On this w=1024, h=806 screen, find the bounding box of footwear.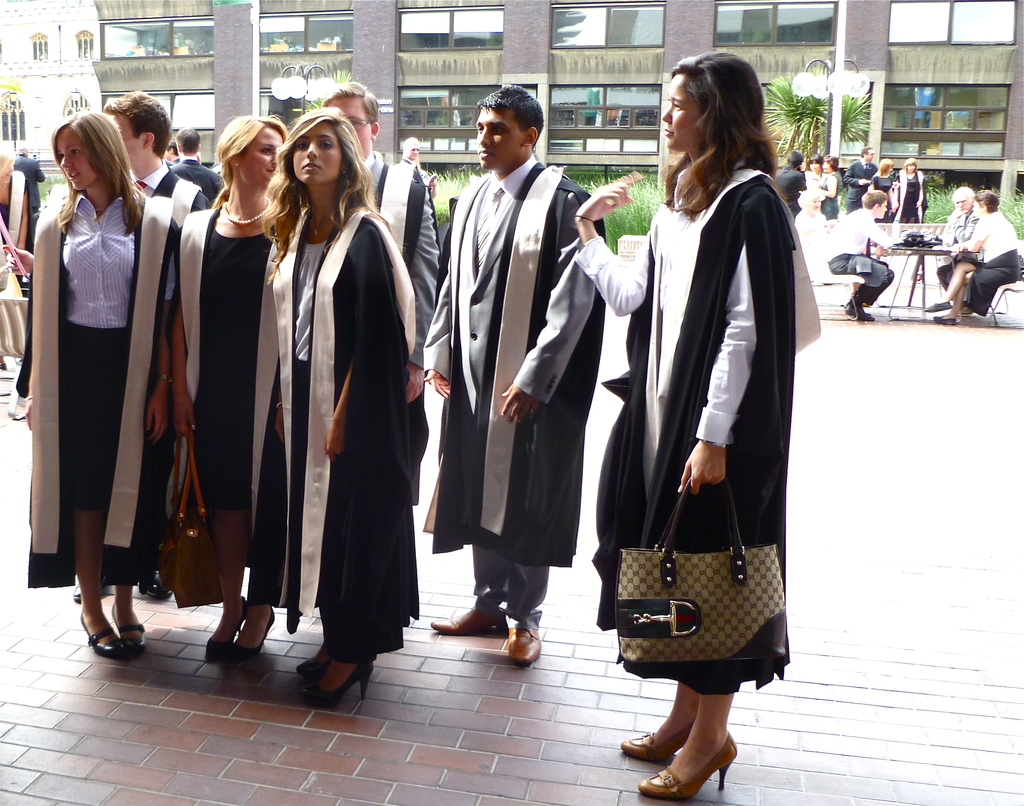
Bounding box: (left=106, top=602, right=147, bottom=653).
